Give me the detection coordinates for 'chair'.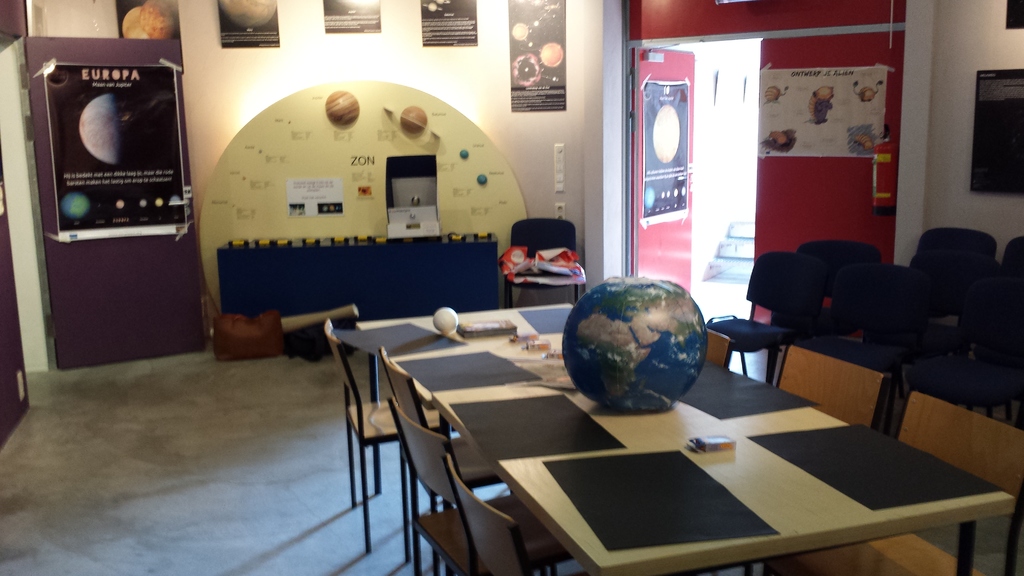
(left=691, top=348, right=892, bottom=575).
